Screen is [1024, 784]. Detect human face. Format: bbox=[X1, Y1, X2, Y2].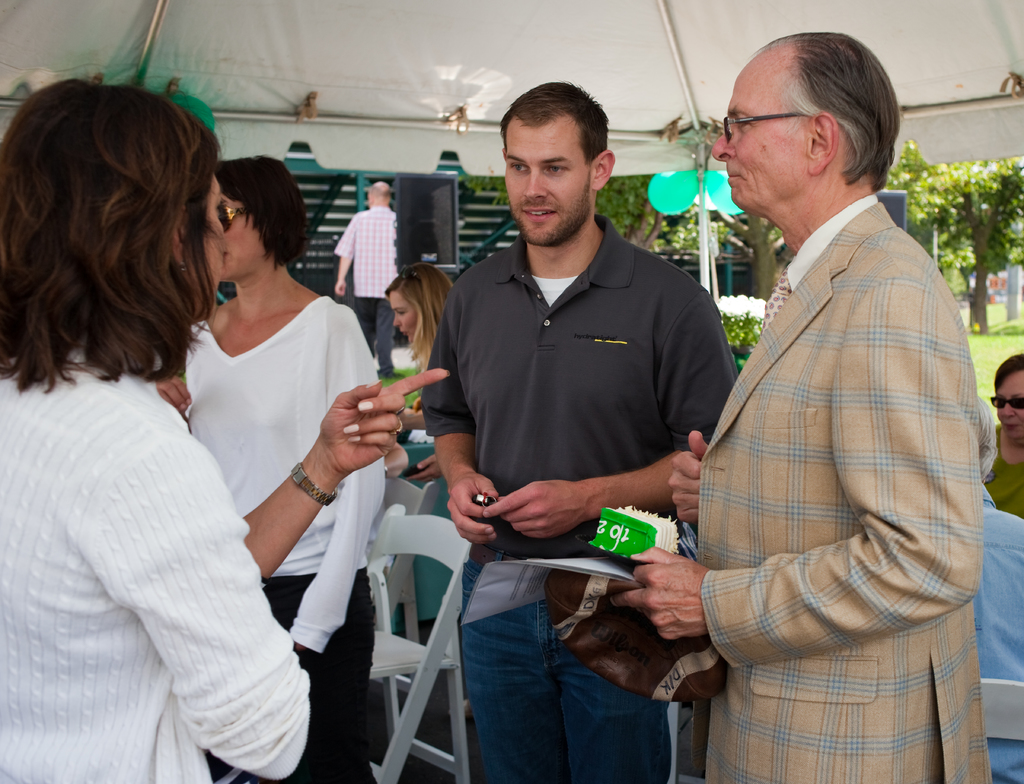
bbox=[502, 127, 594, 250].
